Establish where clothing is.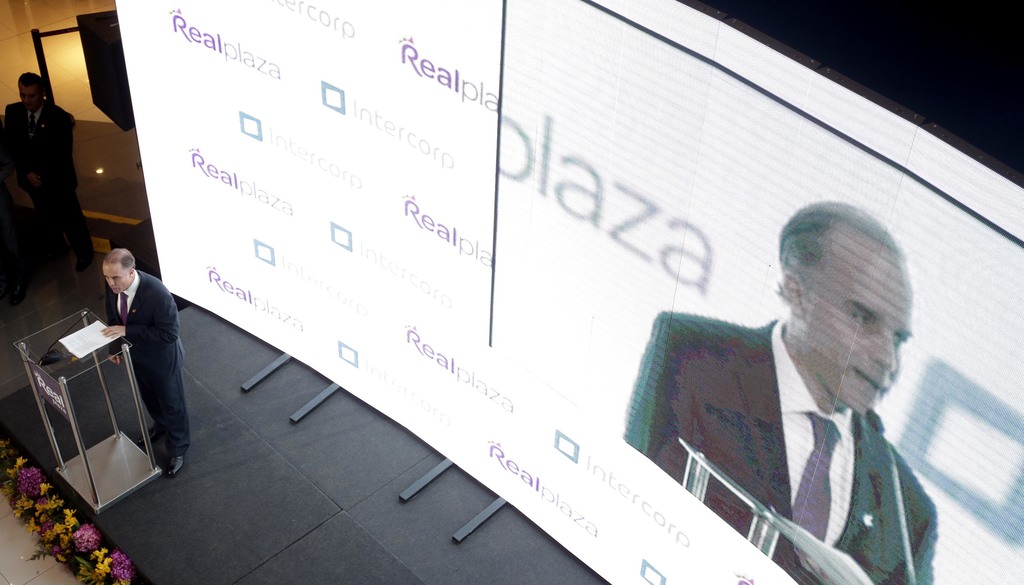
Established at 621,303,937,584.
